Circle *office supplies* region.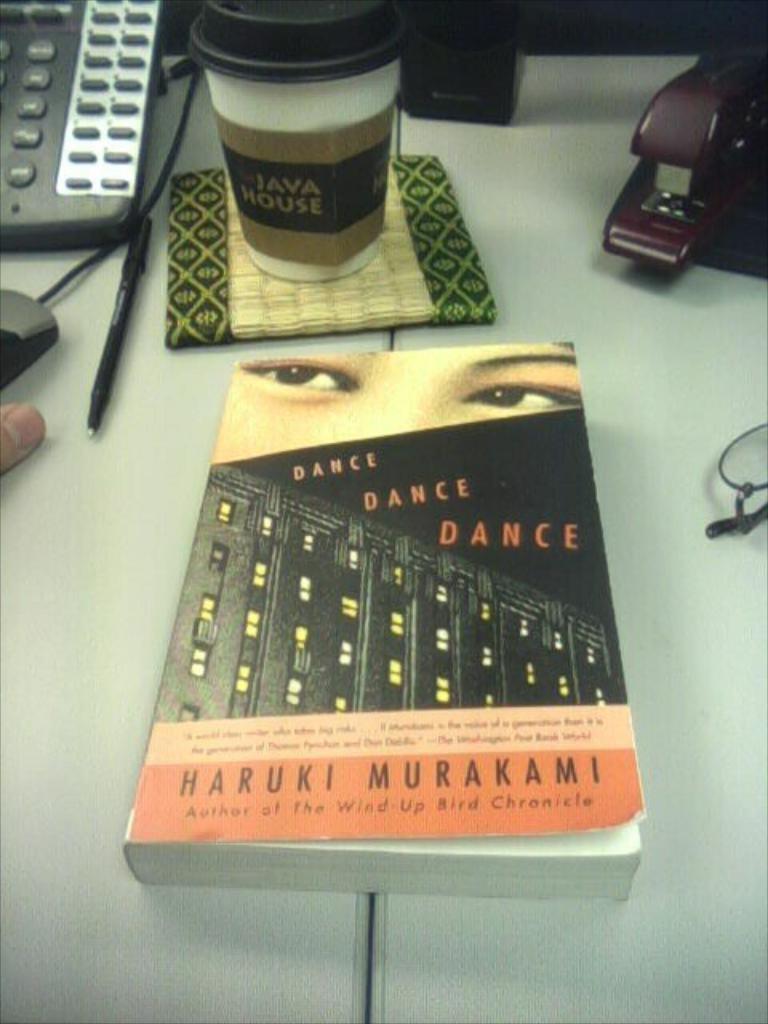
Region: rect(706, 421, 766, 541).
